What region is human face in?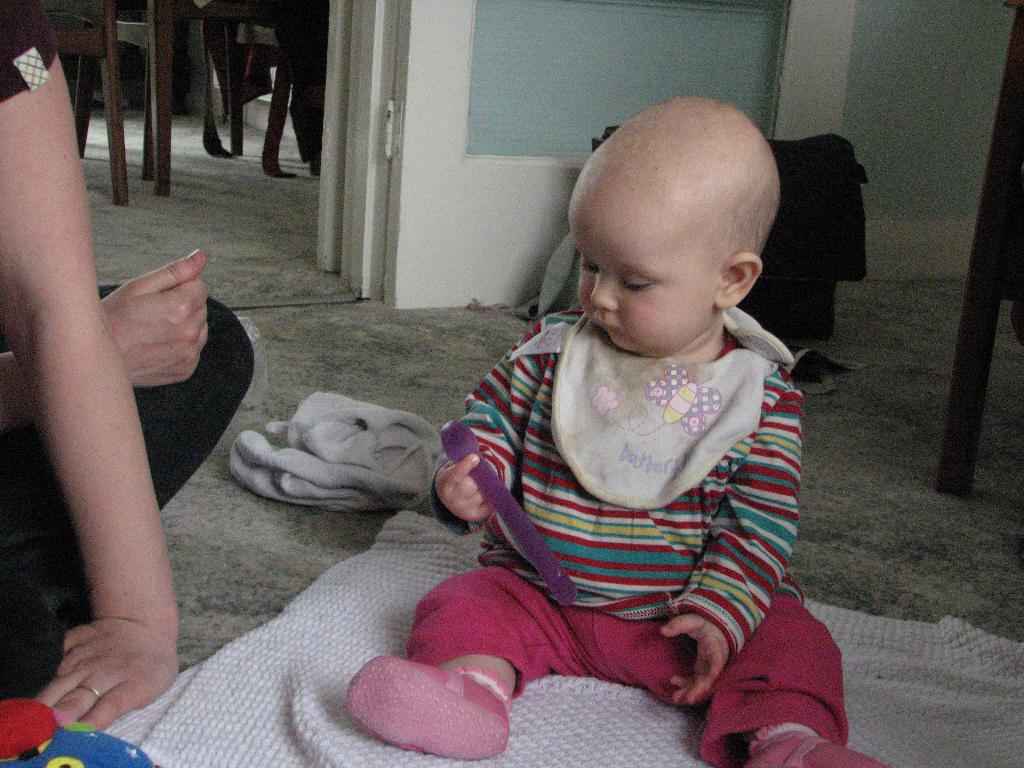
<box>567,192,712,352</box>.
